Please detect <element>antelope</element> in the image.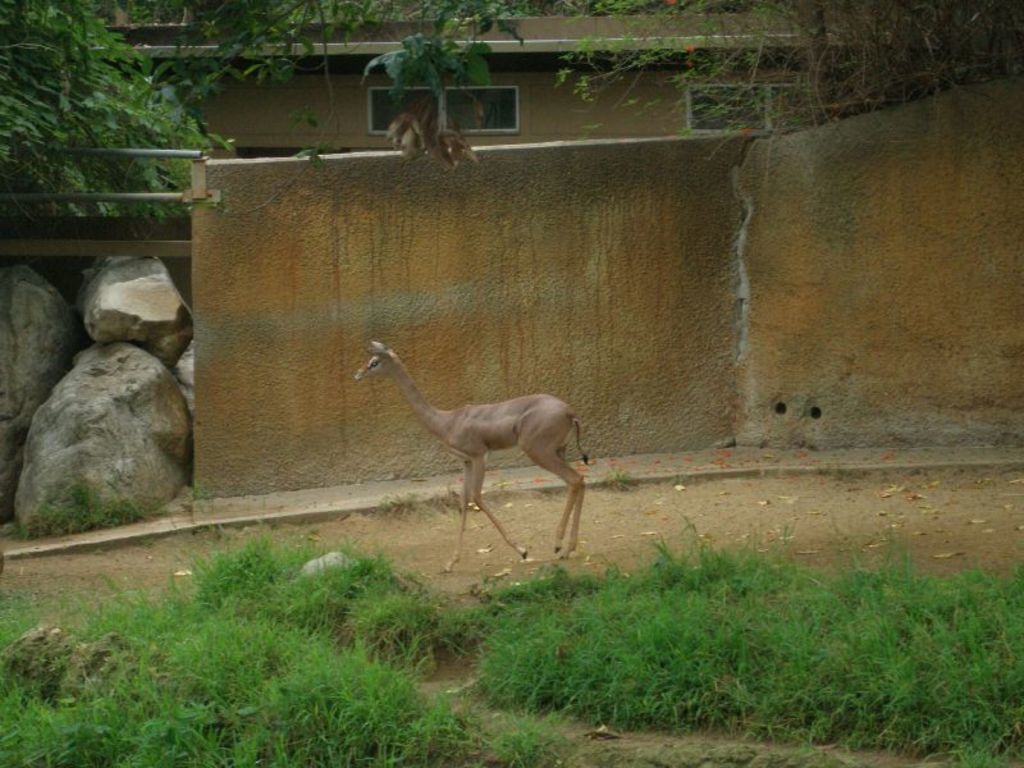
left=352, top=340, right=591, bottom=572.
